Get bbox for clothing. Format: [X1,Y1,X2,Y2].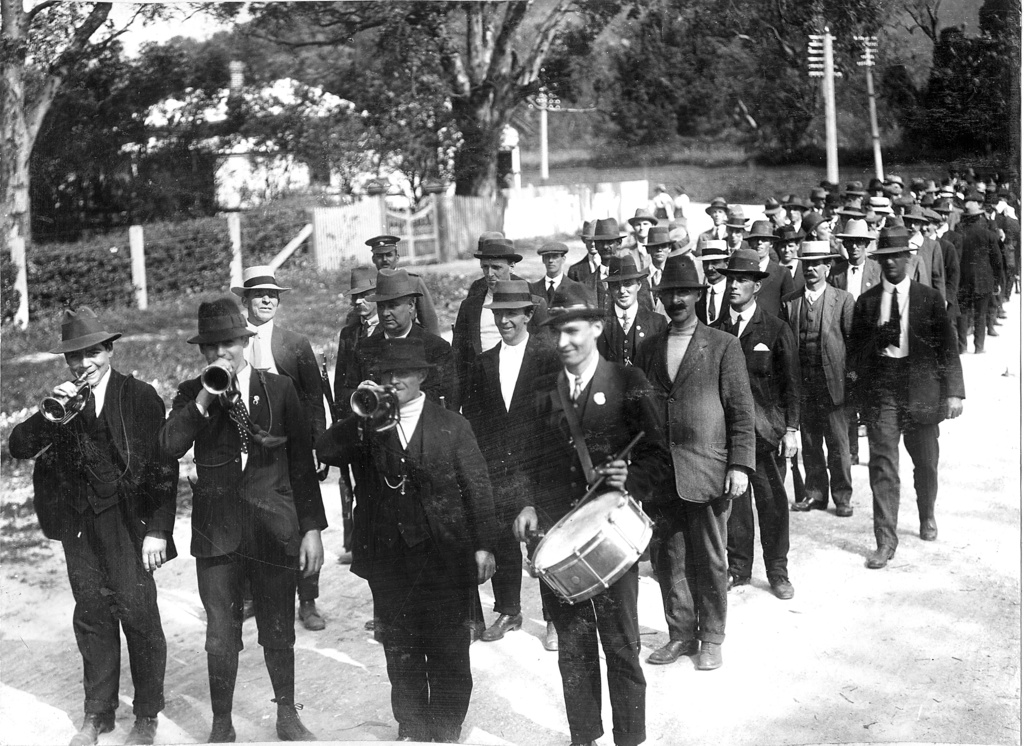
[712,295,803,592].
